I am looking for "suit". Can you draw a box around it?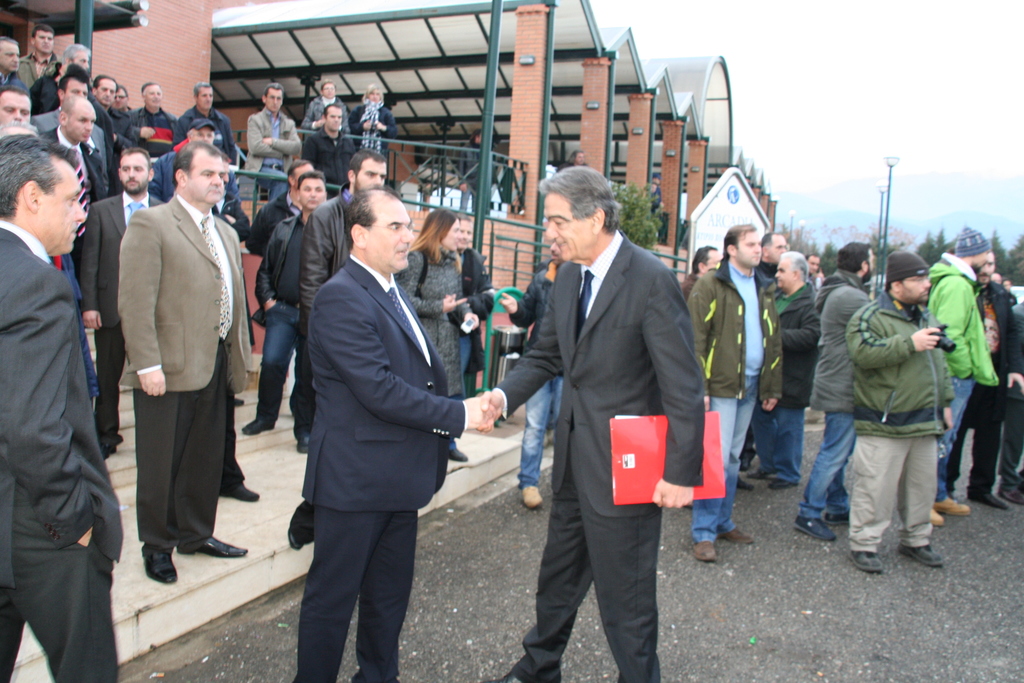
Sure, the bounding box is <region>488, 224, 706, 682</region>.
